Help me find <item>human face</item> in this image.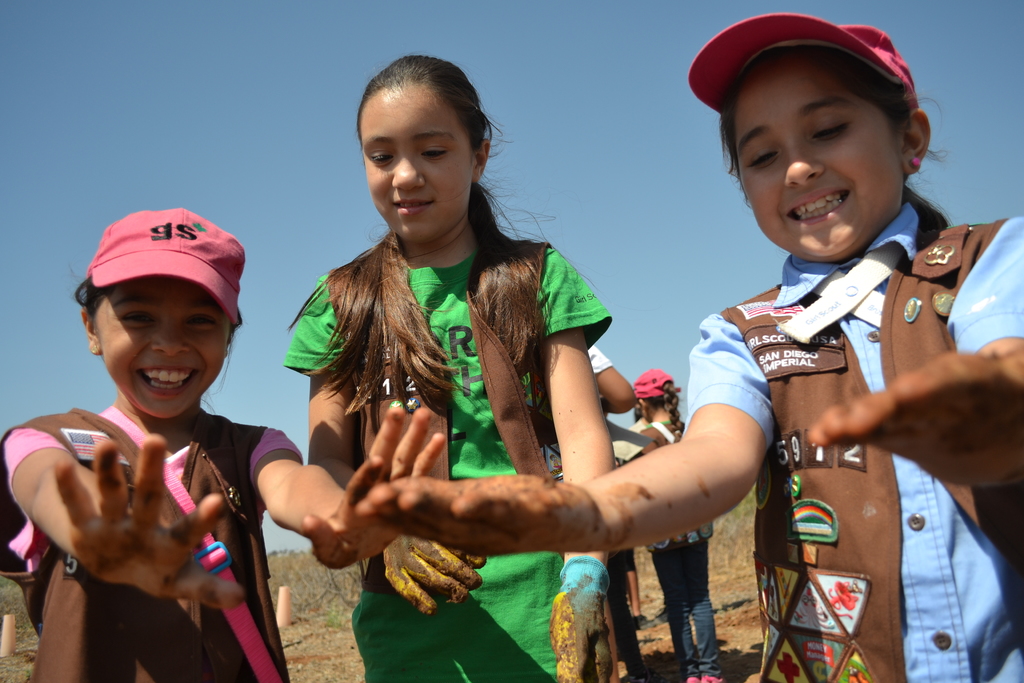
Found it: (738,60,903,256).
